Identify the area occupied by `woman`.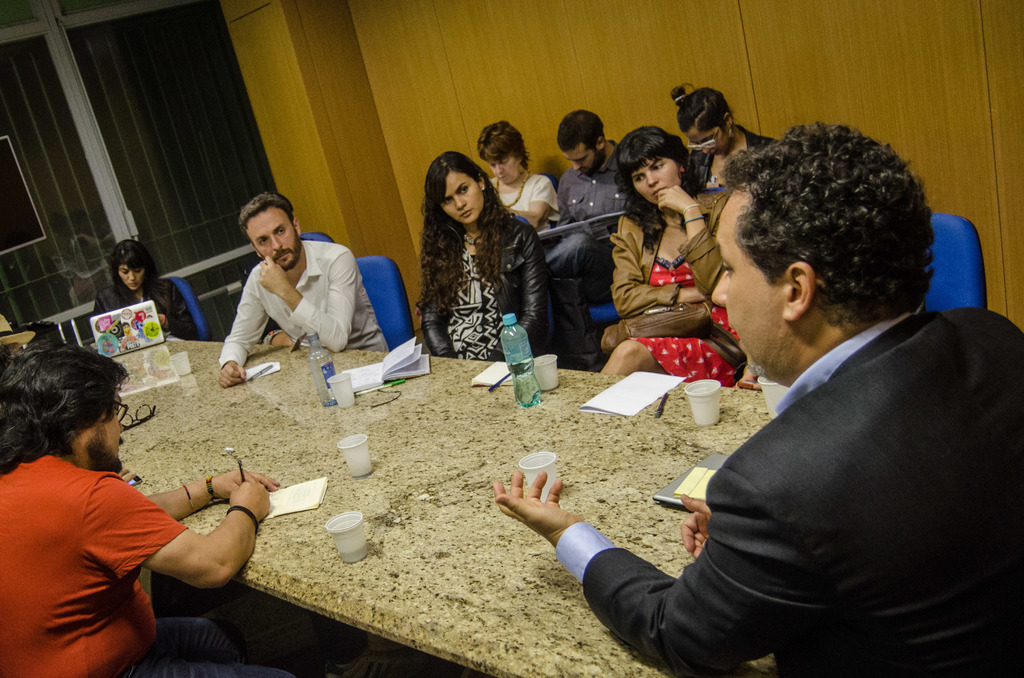
Area: 480/116/564/236.
